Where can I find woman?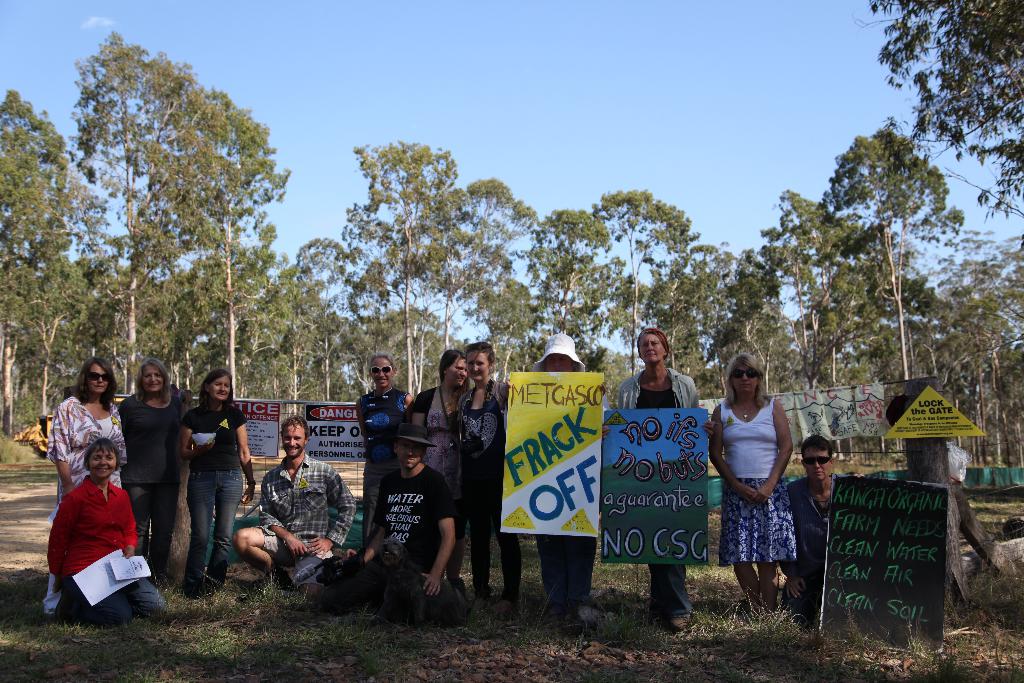
You can find it at bbox=[364, 362, 408, 543].
